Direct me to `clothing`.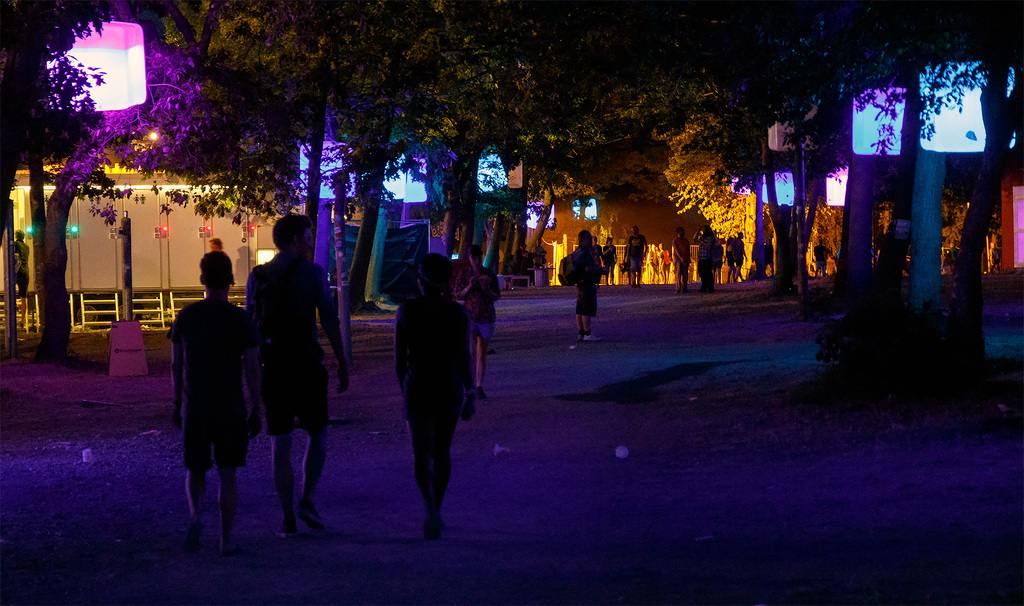
Direction: <bbox>458, 259, 496, 353</bbox>.
